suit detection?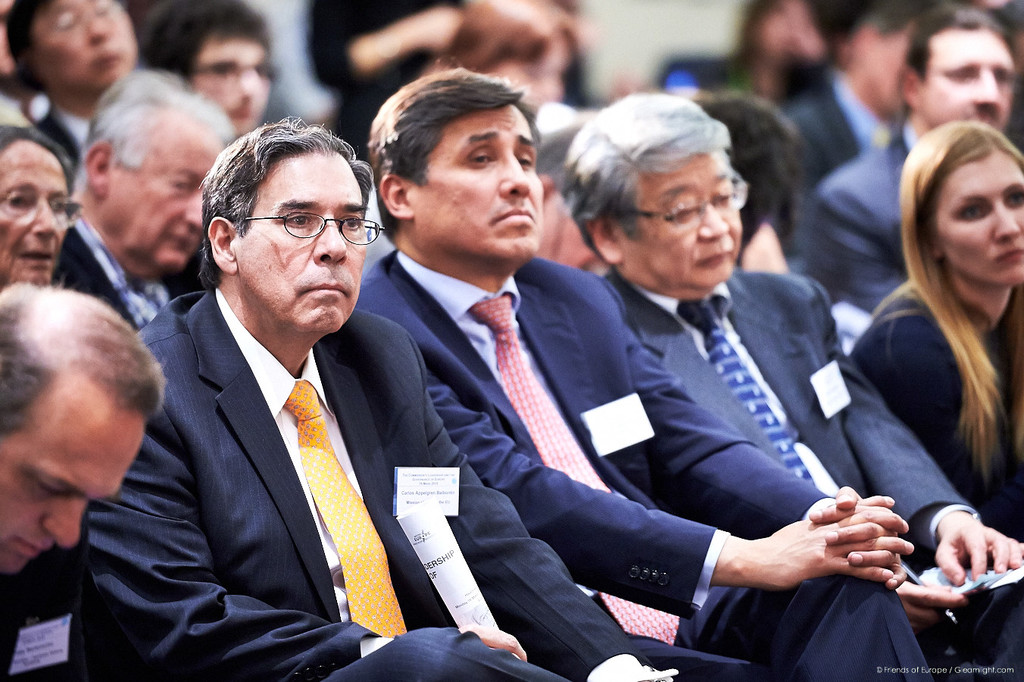
region(32, 106, 91, 175)
